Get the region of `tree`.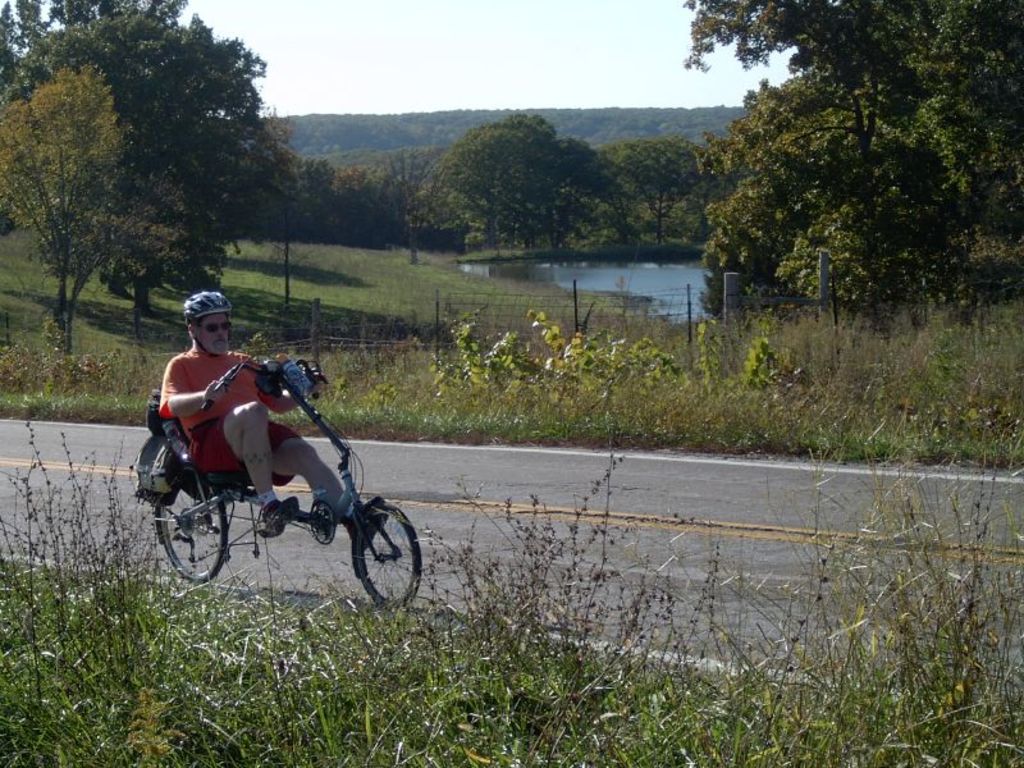
(678, 0, 1023, 319).
